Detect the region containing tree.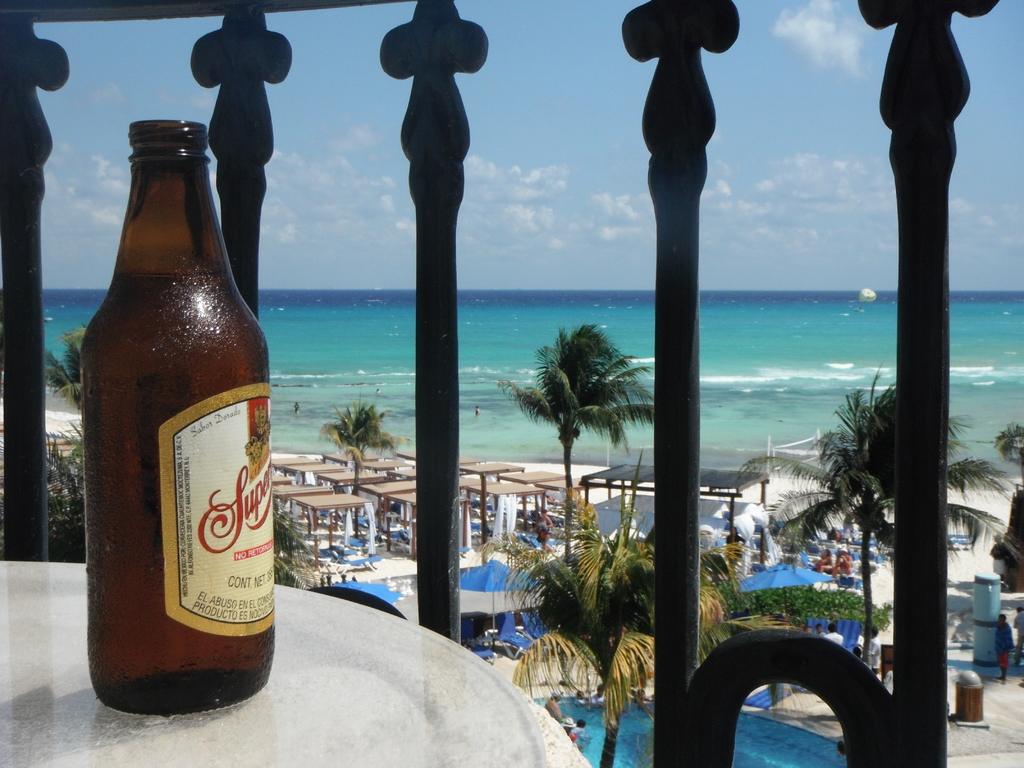
detection(991, 423, 1023, 481).
